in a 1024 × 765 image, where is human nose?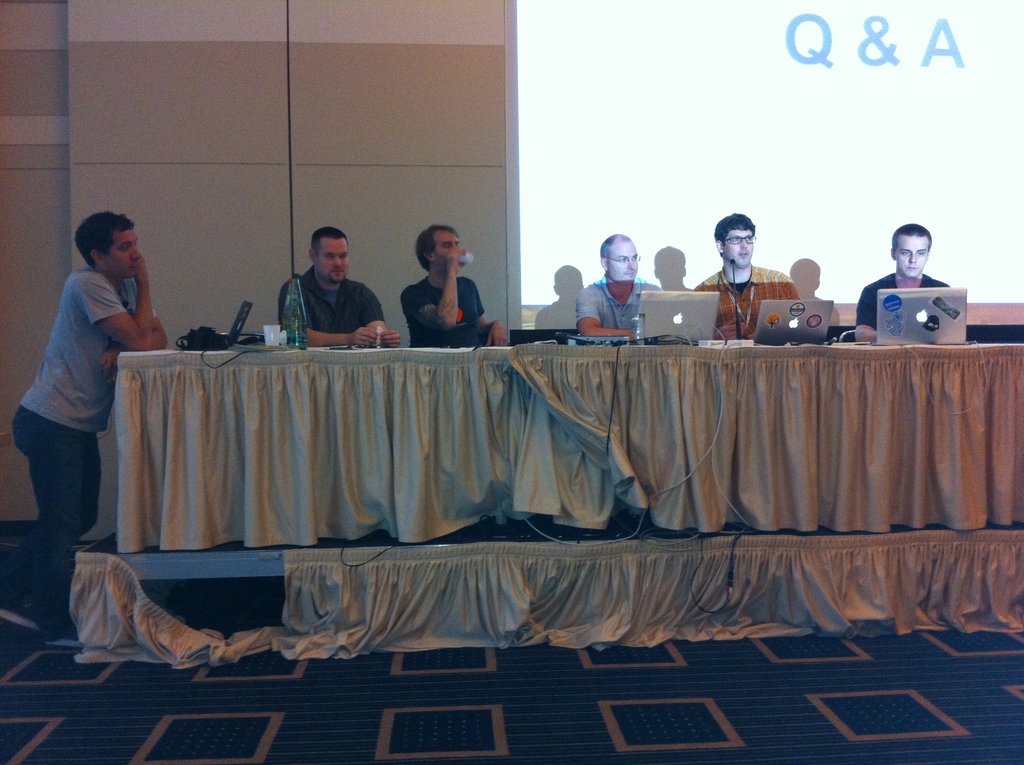
(left=909, top=251, right=917, bottom=261).
